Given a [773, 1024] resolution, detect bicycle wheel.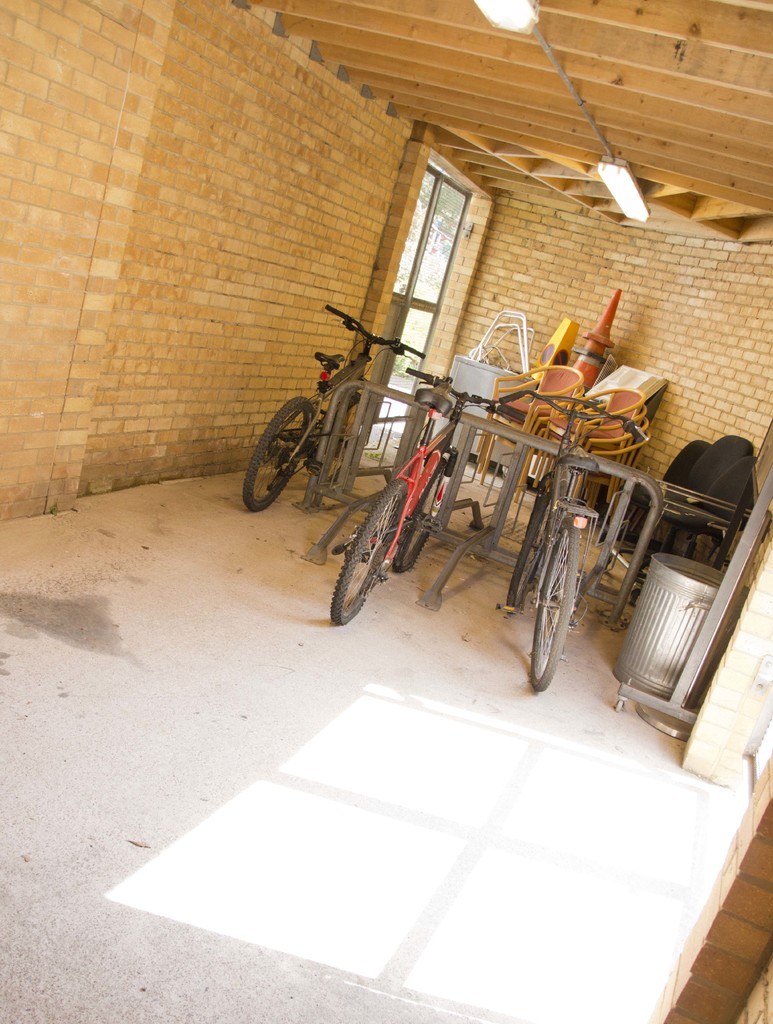
[left=332, top=484, right=400, bottom=612].
